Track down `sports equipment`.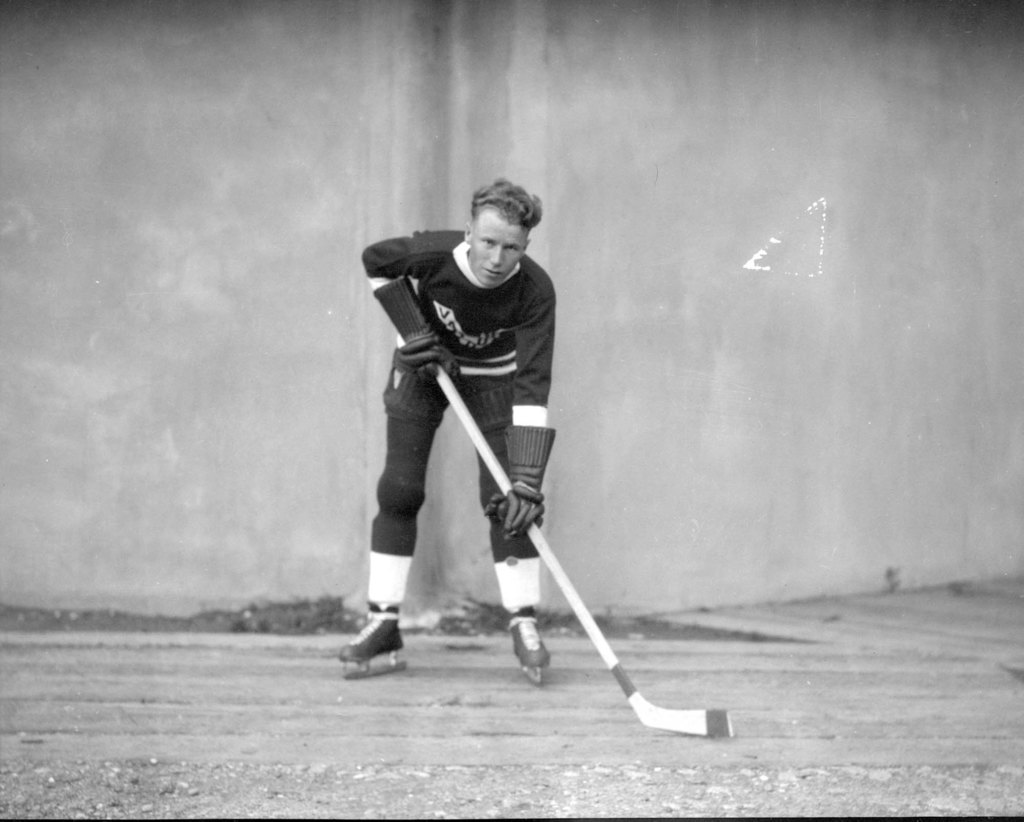
Tracked to 441:372:732:730.
